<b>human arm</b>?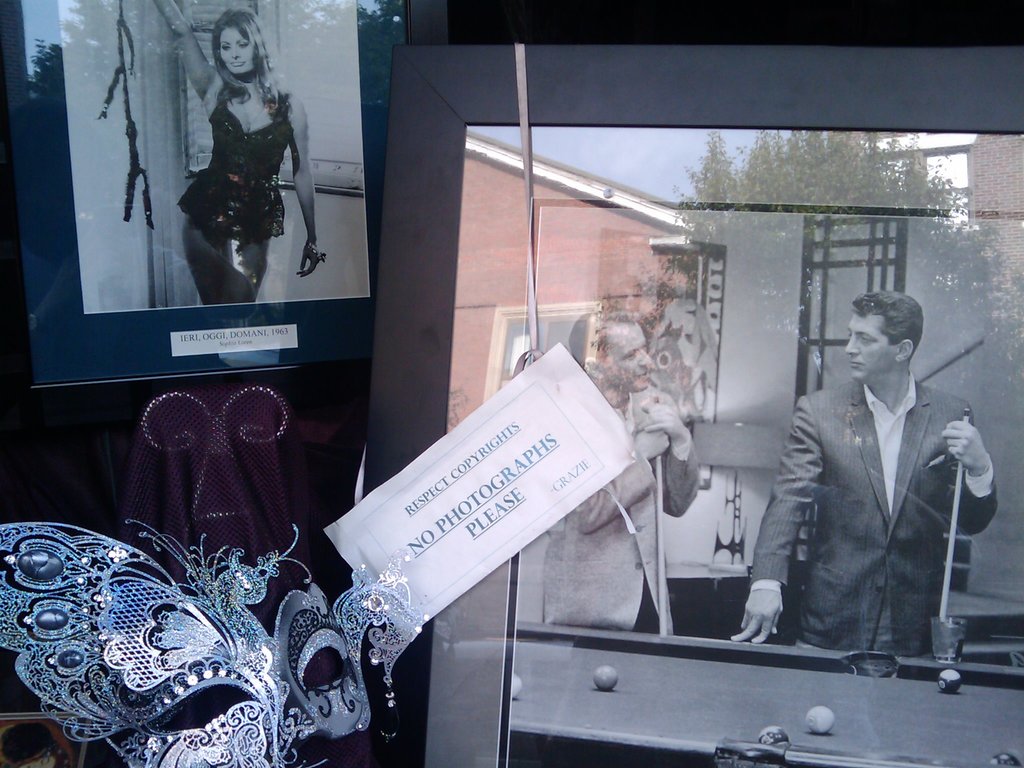
bbox=(943, 410, 996, 537)
